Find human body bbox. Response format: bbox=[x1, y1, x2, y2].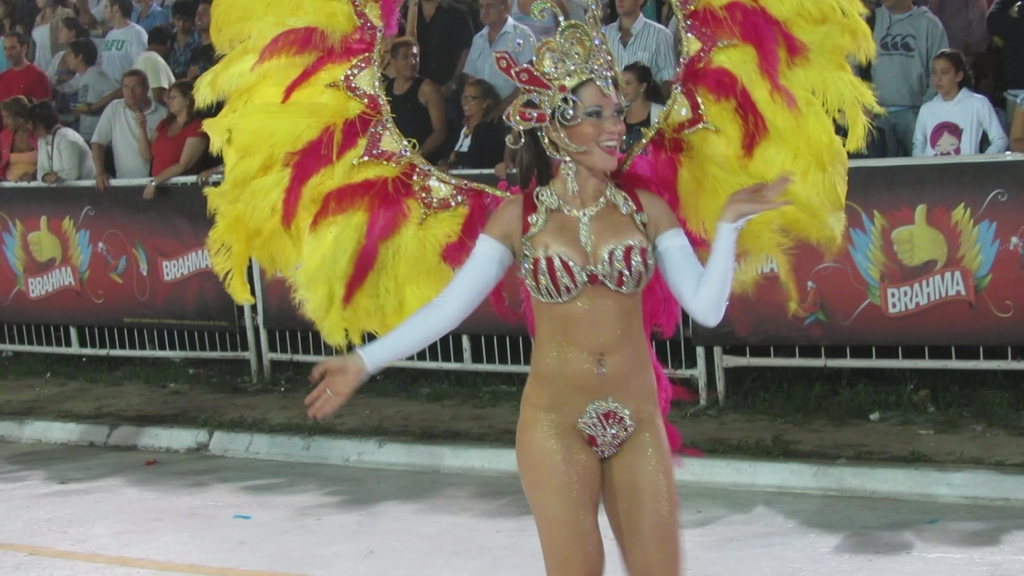
bbox=[856, 0, 951, 158].
